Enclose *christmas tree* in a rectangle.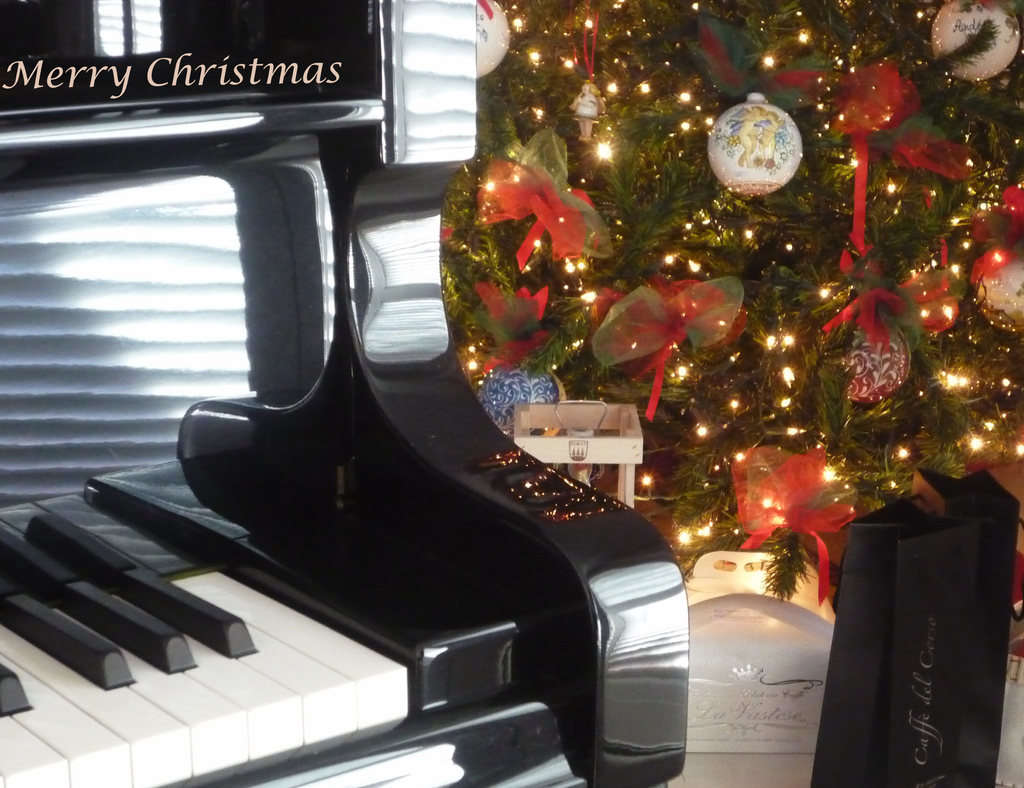
detection(444, 0, 1023, 602).
